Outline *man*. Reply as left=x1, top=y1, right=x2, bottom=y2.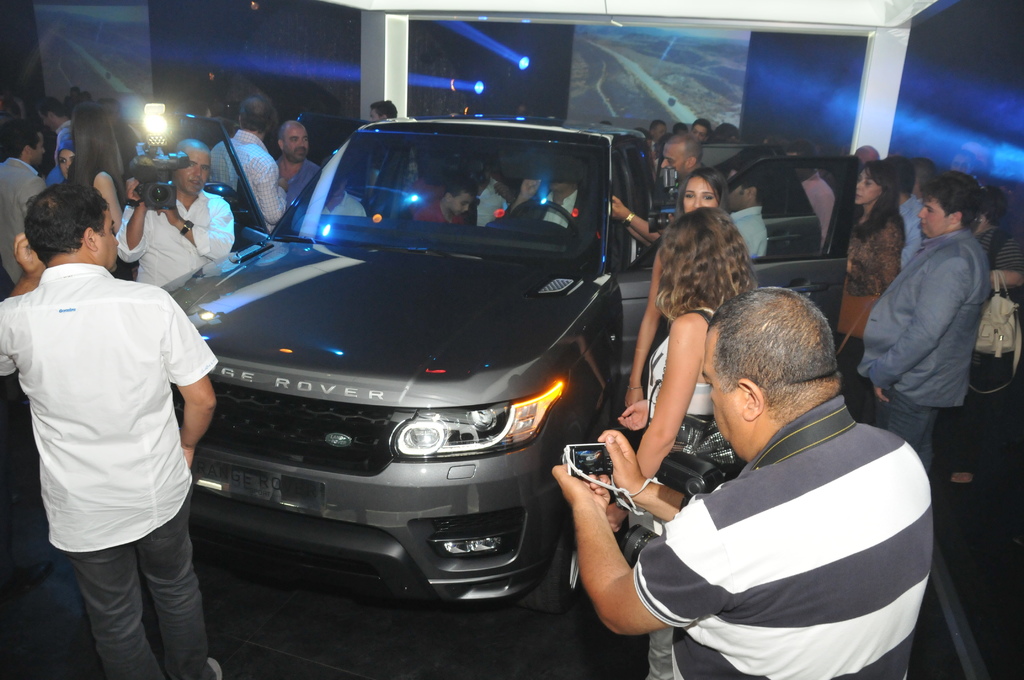
left=551, top=286, right=933, bottom=679.
